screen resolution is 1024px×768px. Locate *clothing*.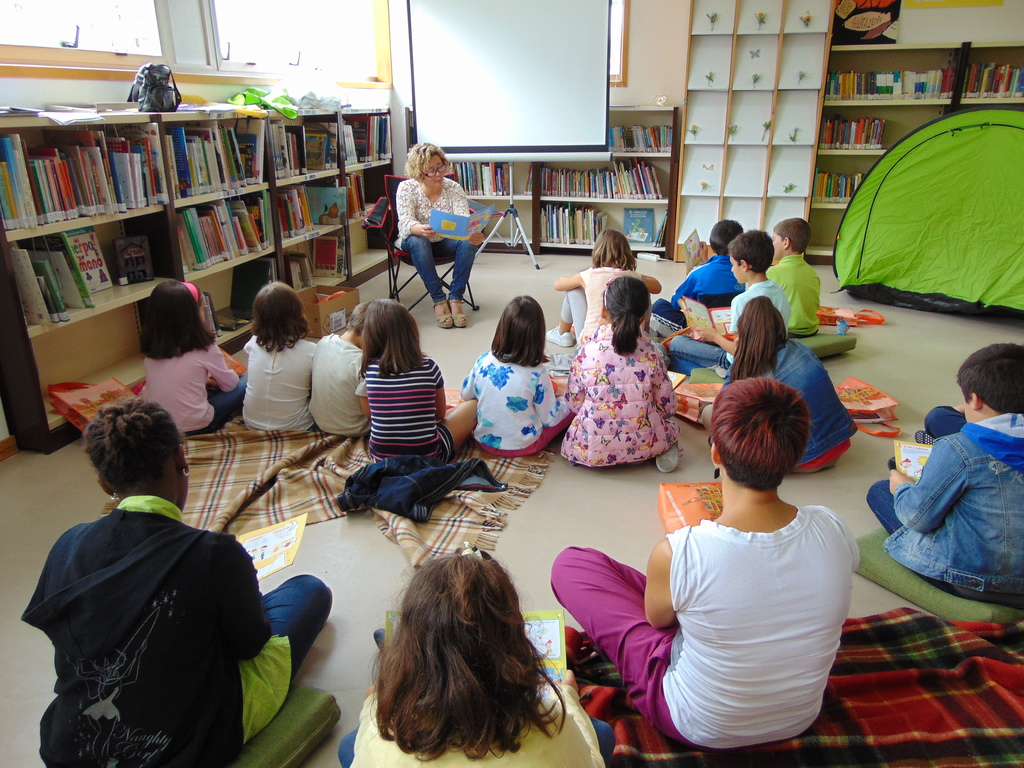
x1=244 y1=328 x2=326 y2=433.
